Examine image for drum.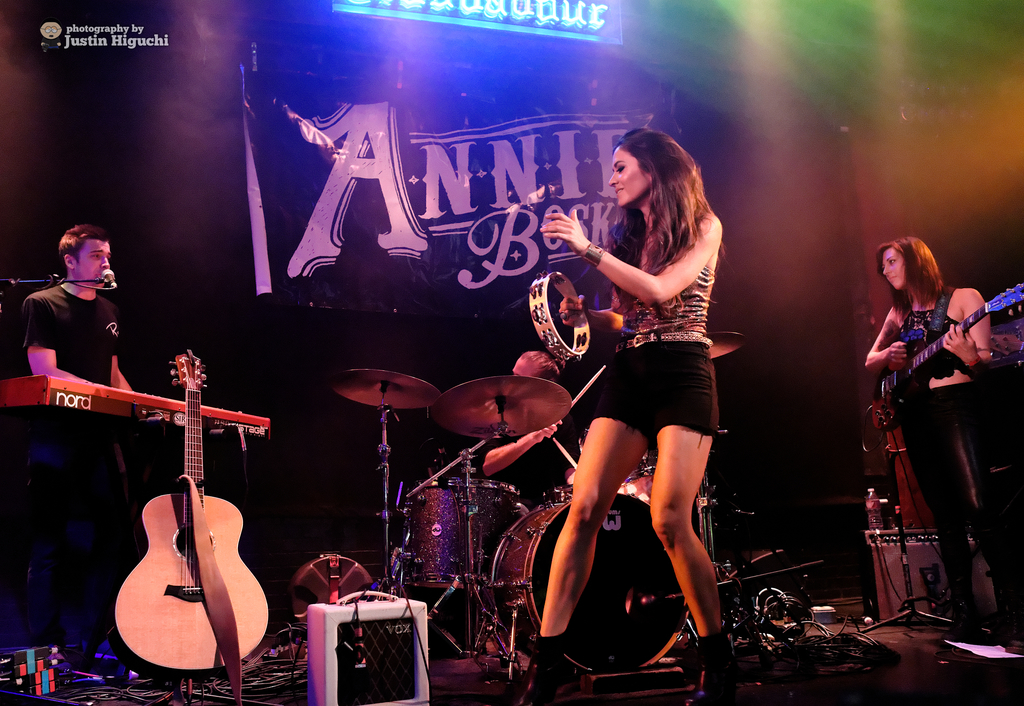
Examination result: region(578, 428, 660, 500).
